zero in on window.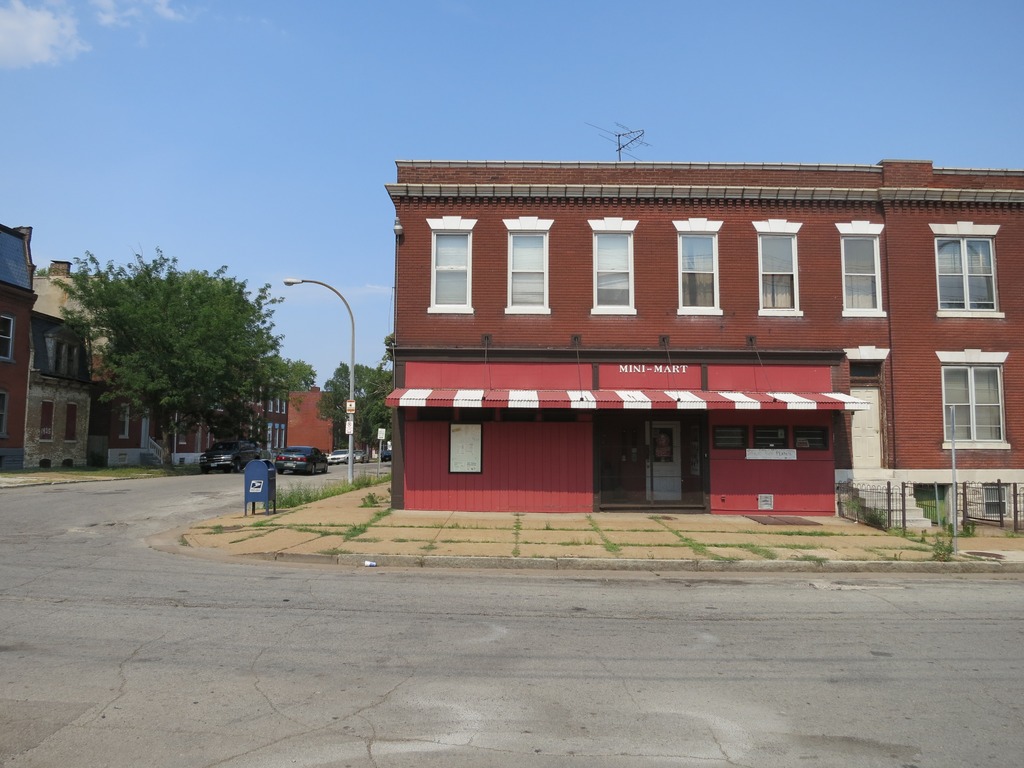
Zeroed in: x1=508 y1=214 x2=546 y2=315.
